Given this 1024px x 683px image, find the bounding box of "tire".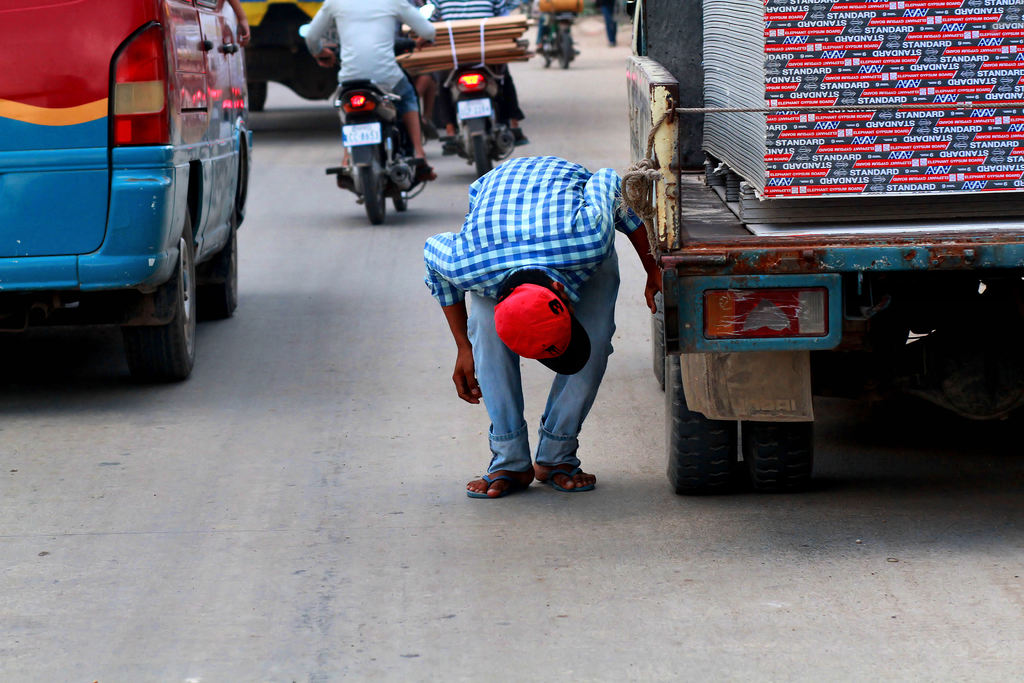
{"x1": 125, "y1": 204, "x2": 202, "y2": 388}.
